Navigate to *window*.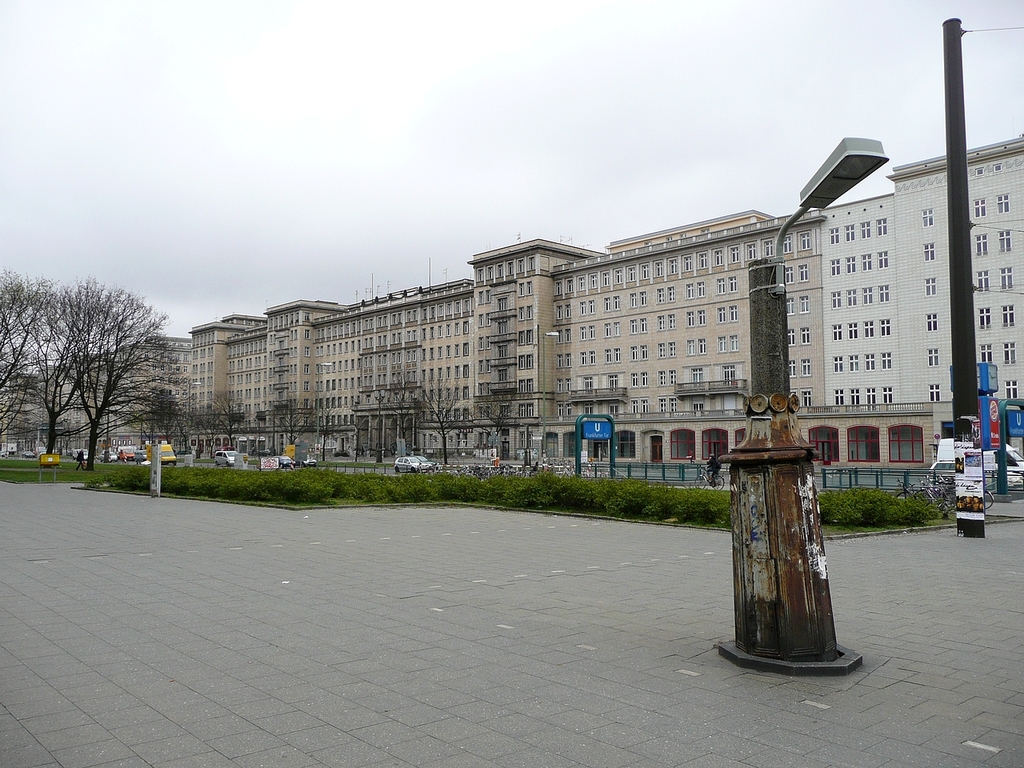
Navigation target: [866,320,874,338].
